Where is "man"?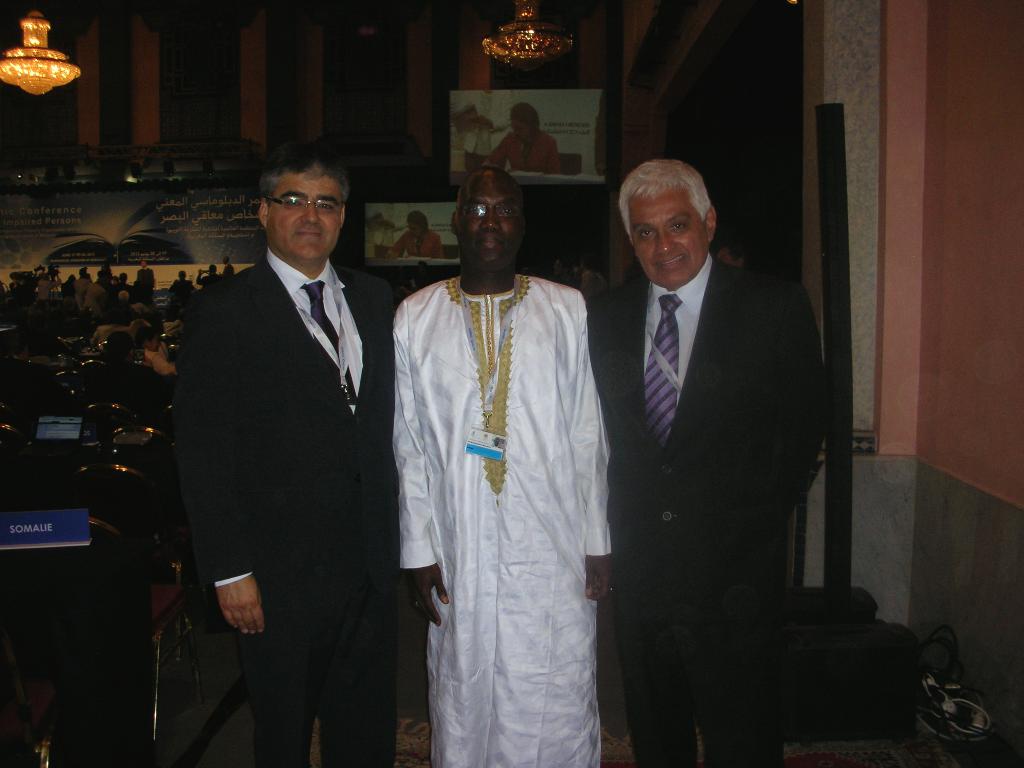
l=224, t=257, r=233, b=276.
